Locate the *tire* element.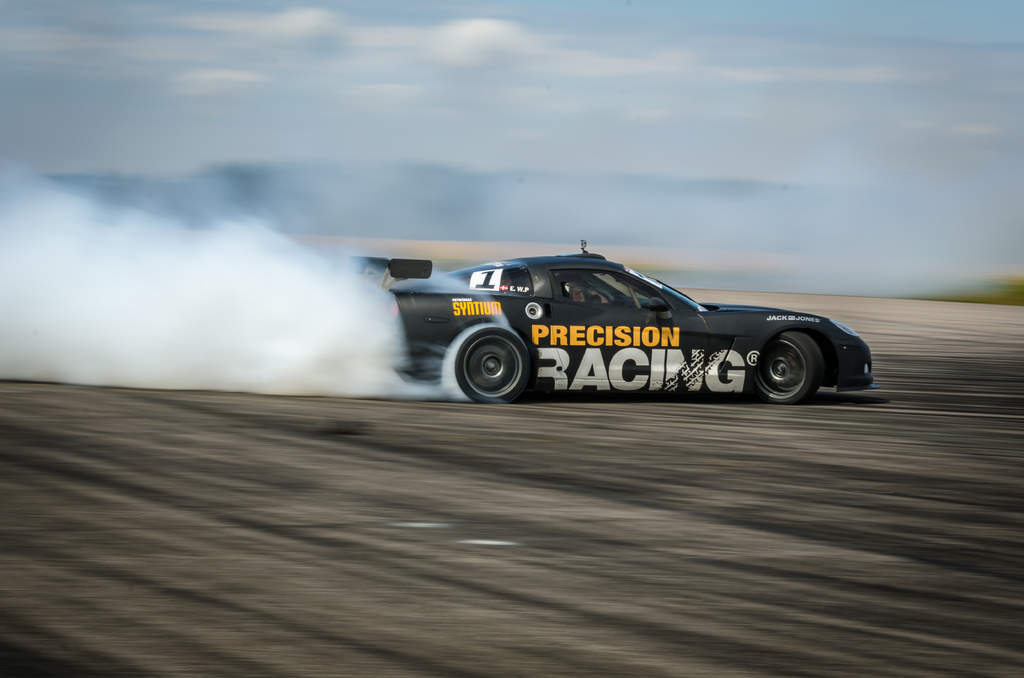
Element bbox: 755:335:820:405.
